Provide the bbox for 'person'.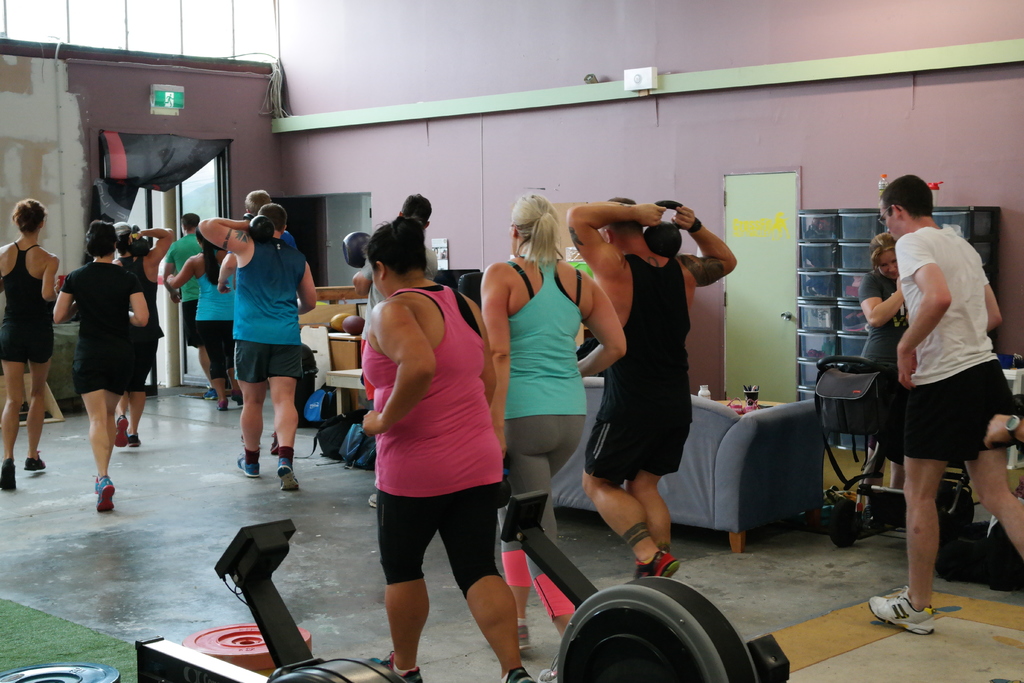
(x1=564, y1=189, x2=744, y2=579).
